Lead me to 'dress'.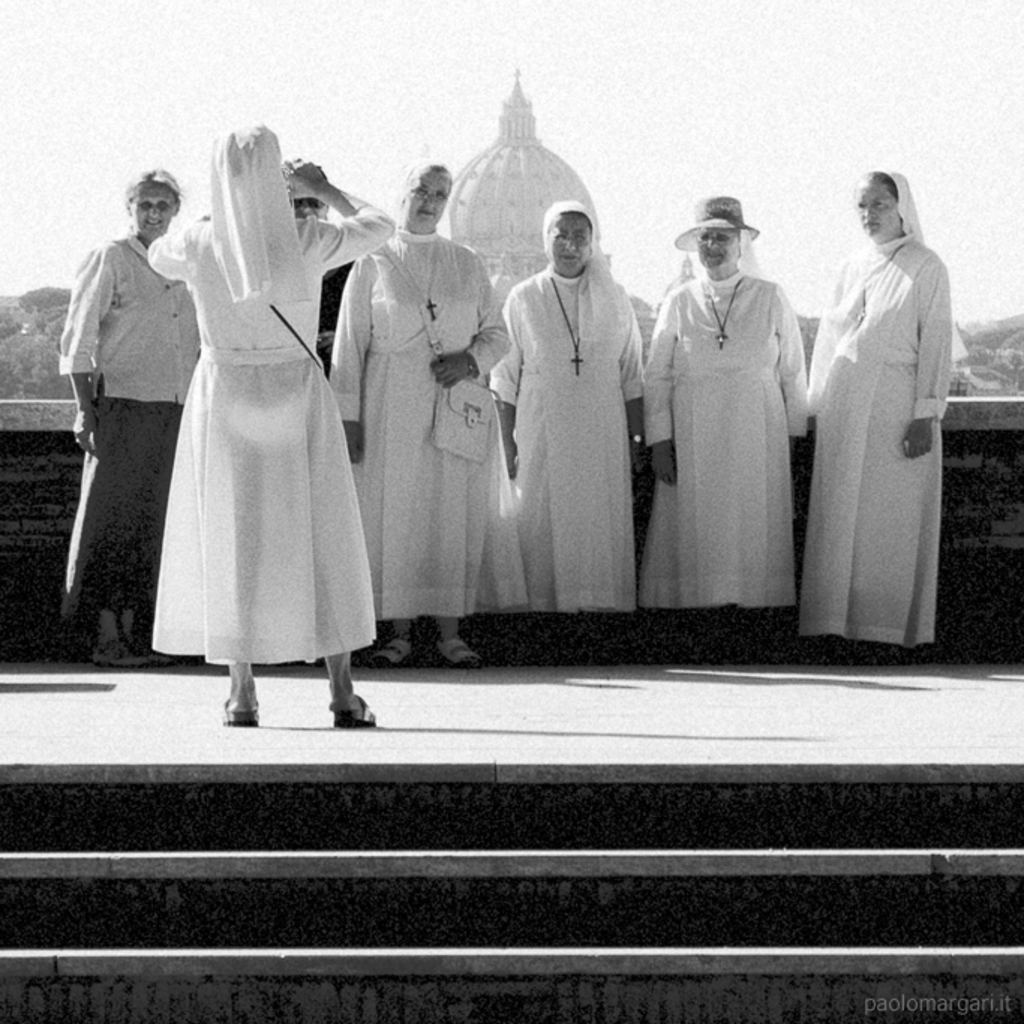
Lead to 150/222/397/663.
